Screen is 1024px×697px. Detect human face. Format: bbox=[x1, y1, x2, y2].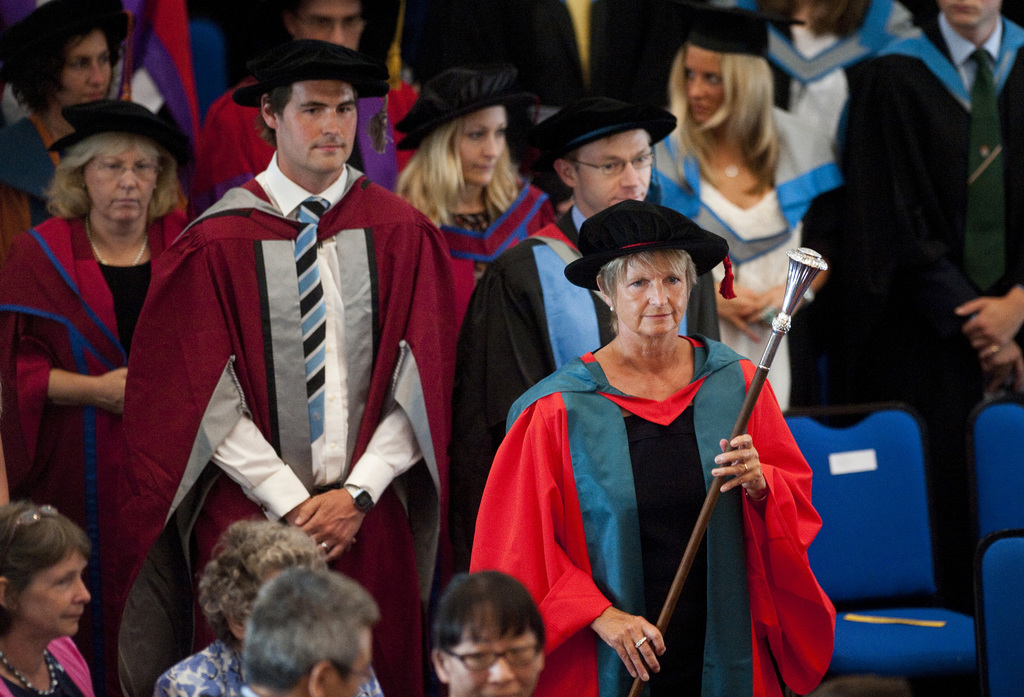
bbox=[681, 44, 735, 122].
